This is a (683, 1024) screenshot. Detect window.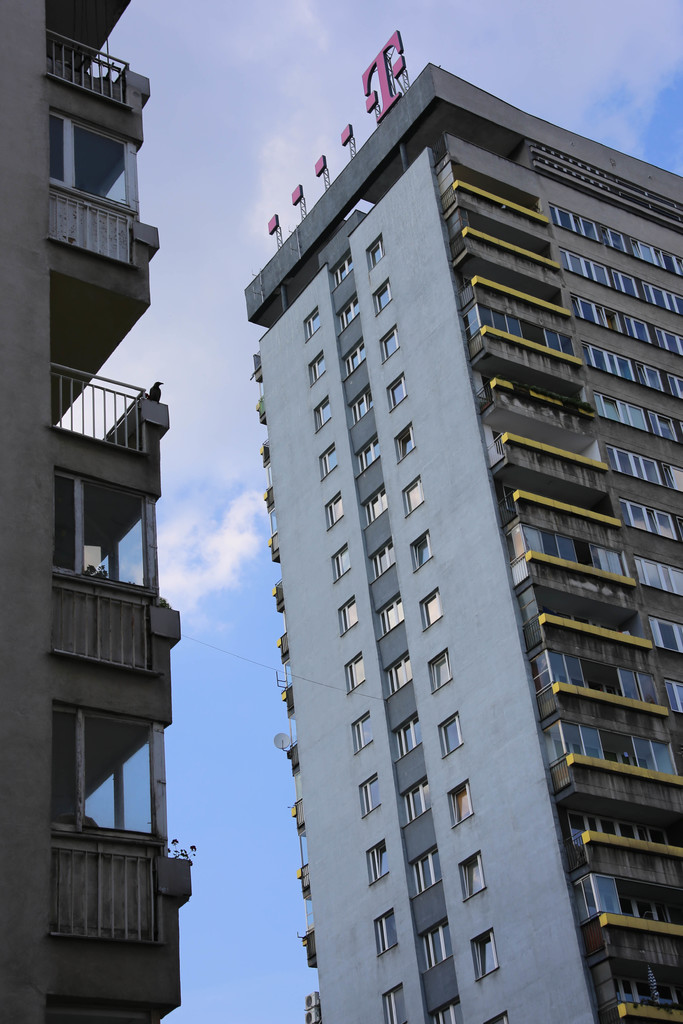
left=512, top=568, right=650, bottom=651.
